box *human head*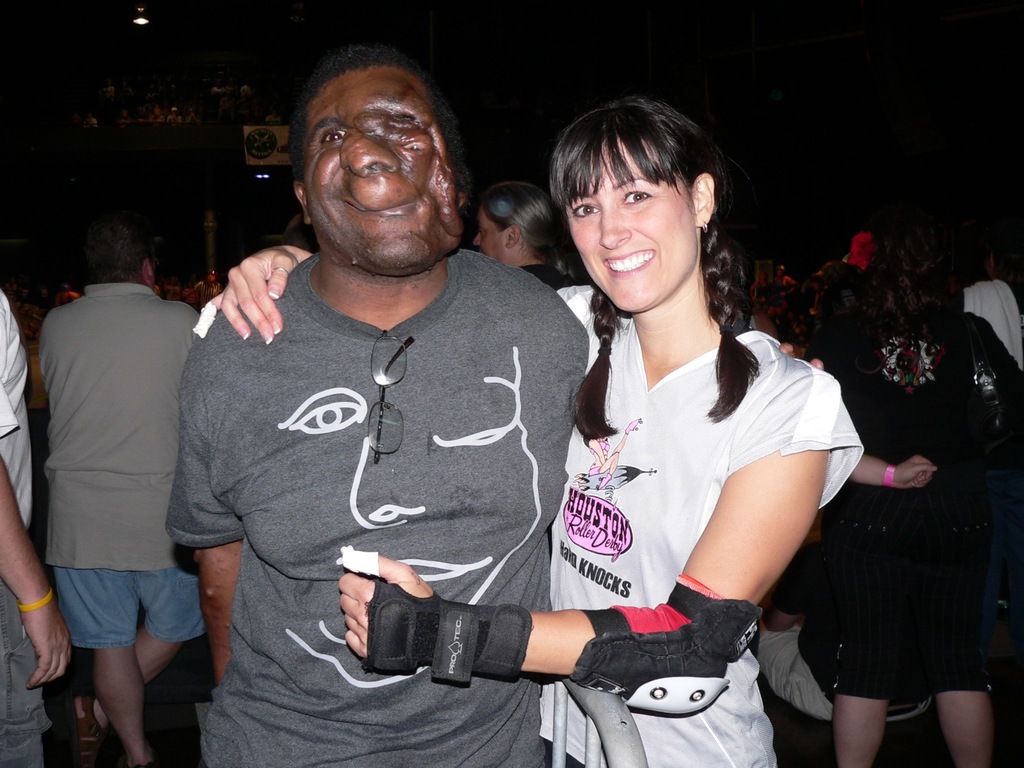
(554,100,717,311)
